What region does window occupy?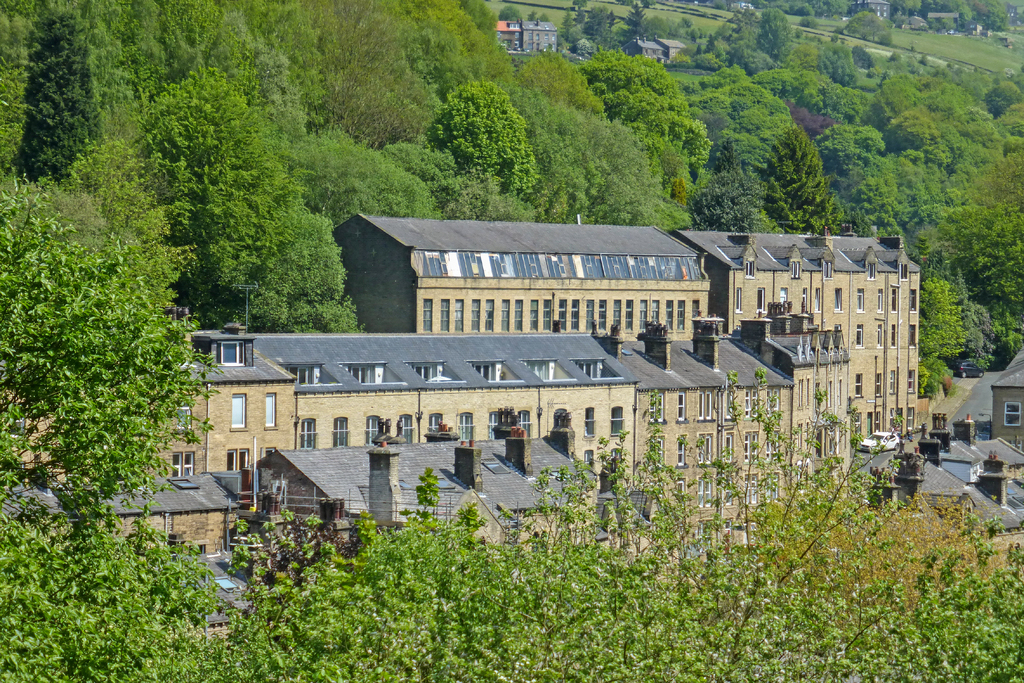
287,368,323,387.
